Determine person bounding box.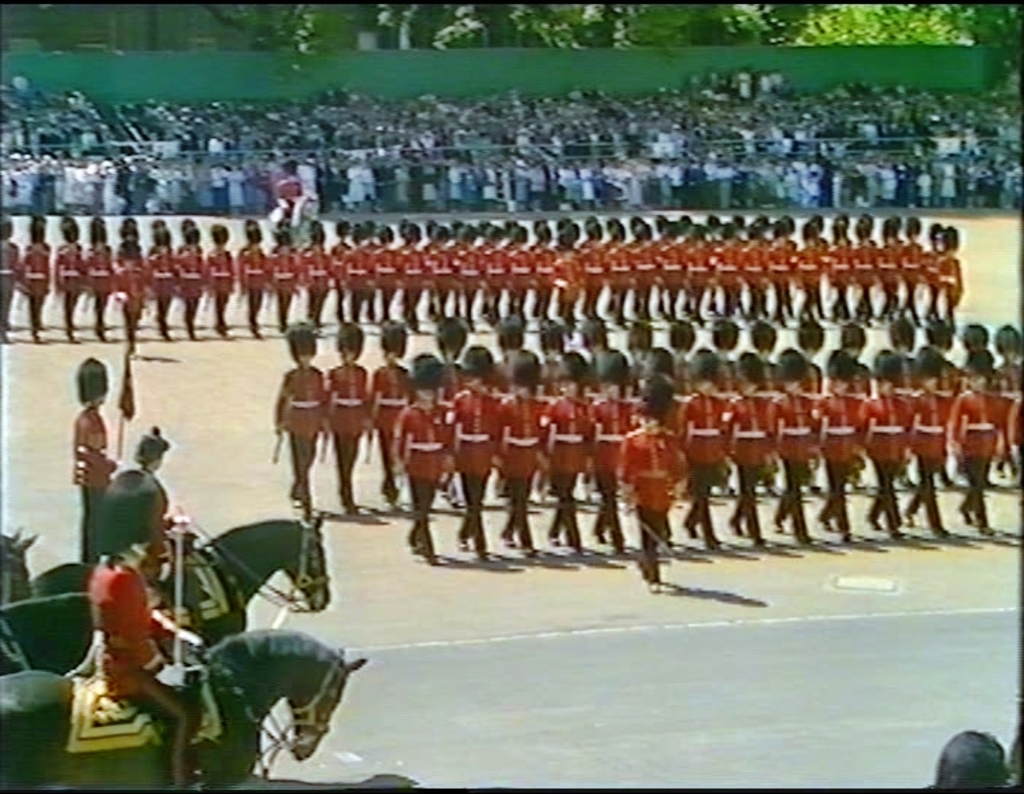
Determined: detection(134, 420, 207, 641).
